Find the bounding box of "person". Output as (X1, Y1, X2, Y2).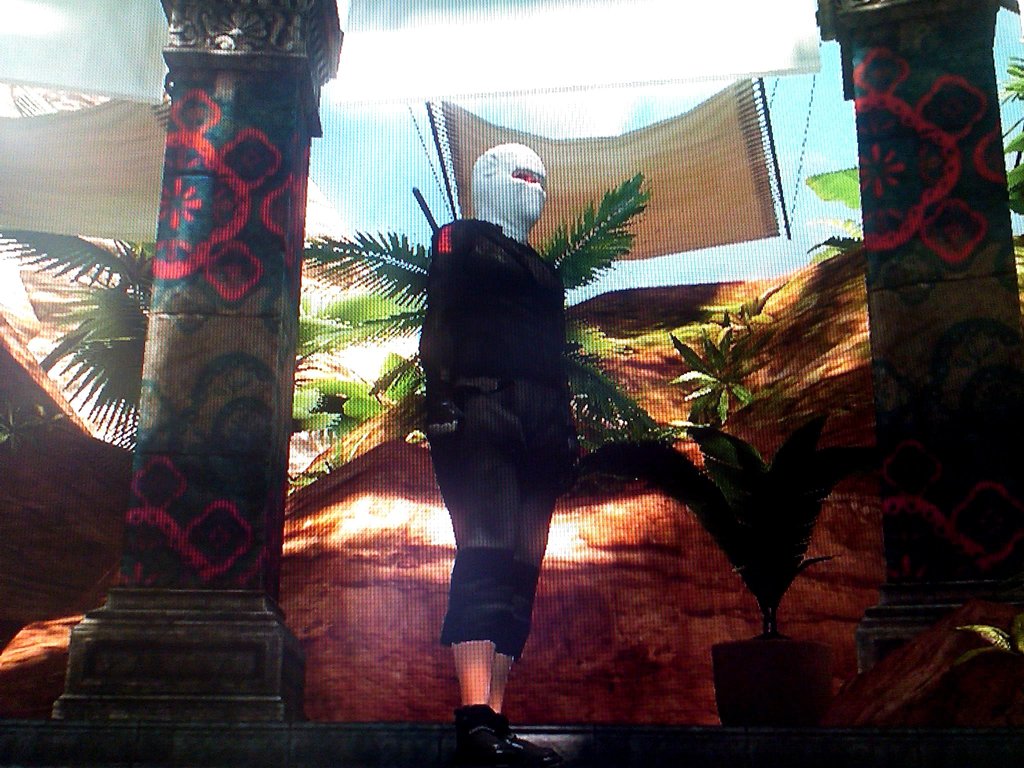
(418, 145, 580, 767).
